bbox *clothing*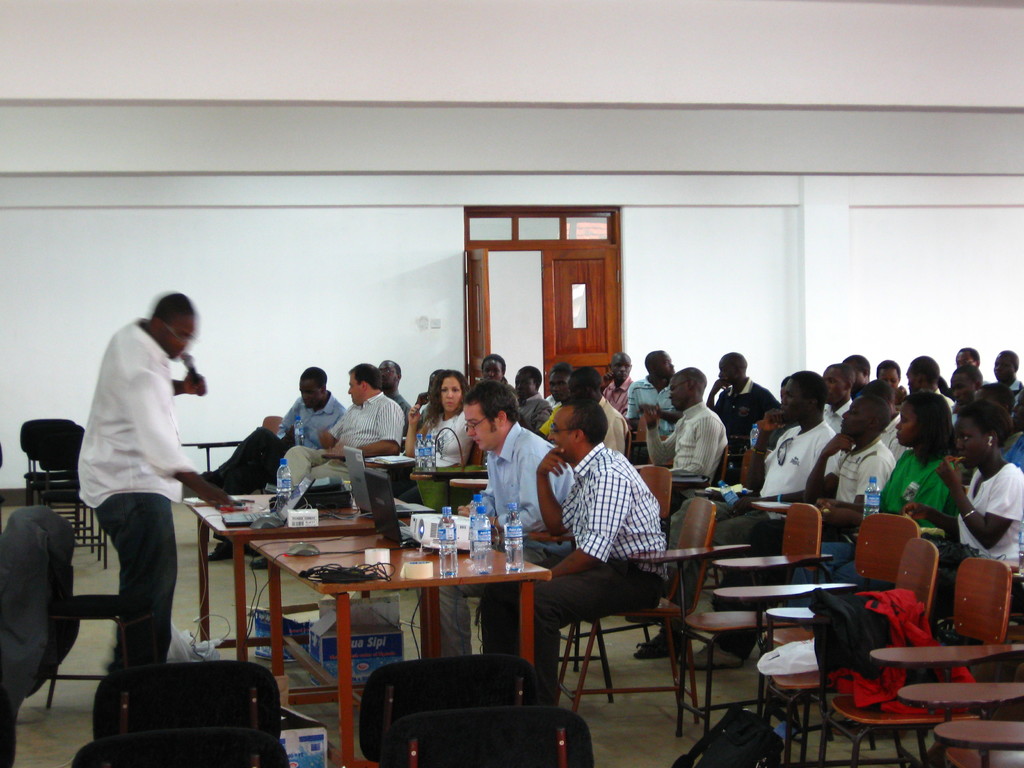
x1=1008, y1=378, x2=1023, y2=426
